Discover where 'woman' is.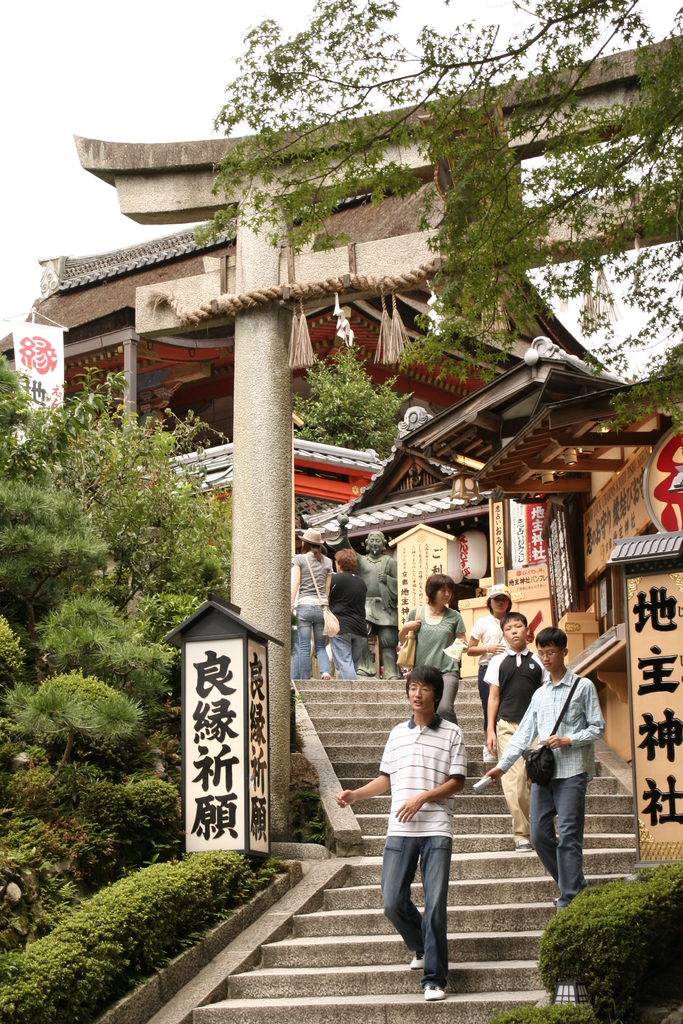
Discovered at <bbox>397, 572, 460, 722</bbox>.
